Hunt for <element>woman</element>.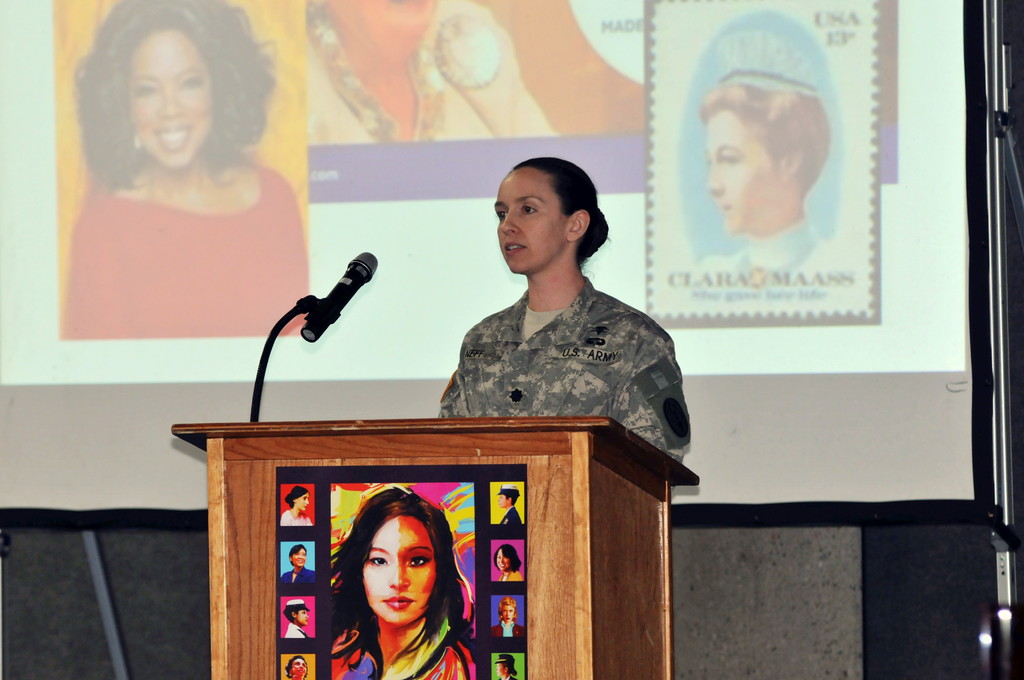
Hunted down at rect(282, 542, 312, 585).
